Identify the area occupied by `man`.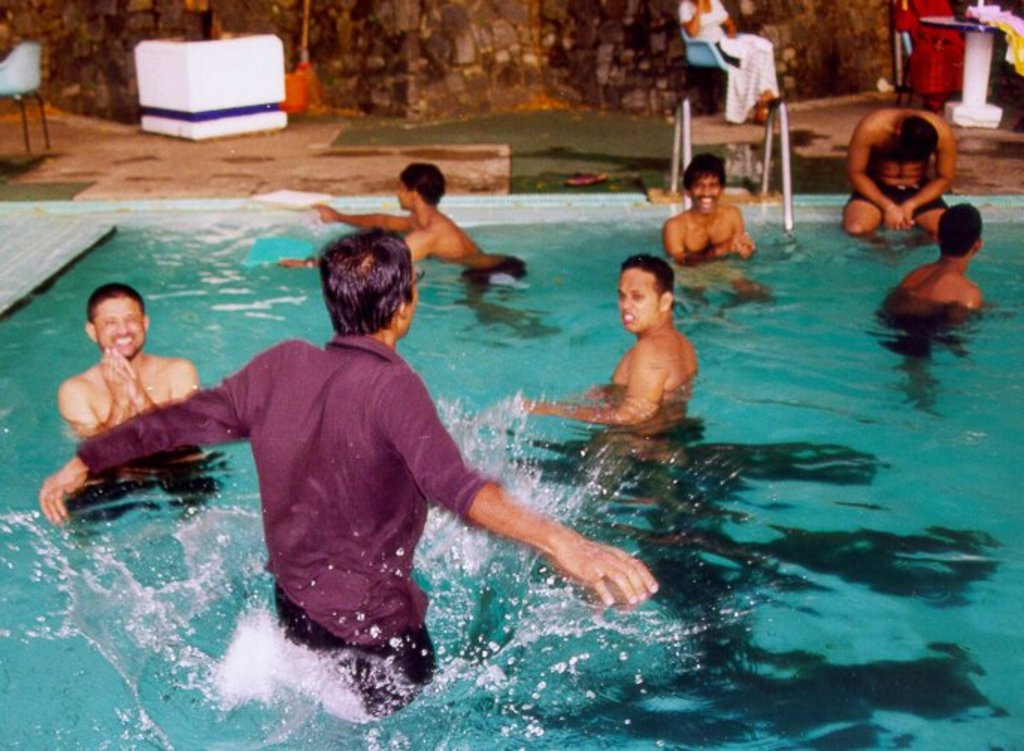
Area: rect(284, 163, 525, 273).
